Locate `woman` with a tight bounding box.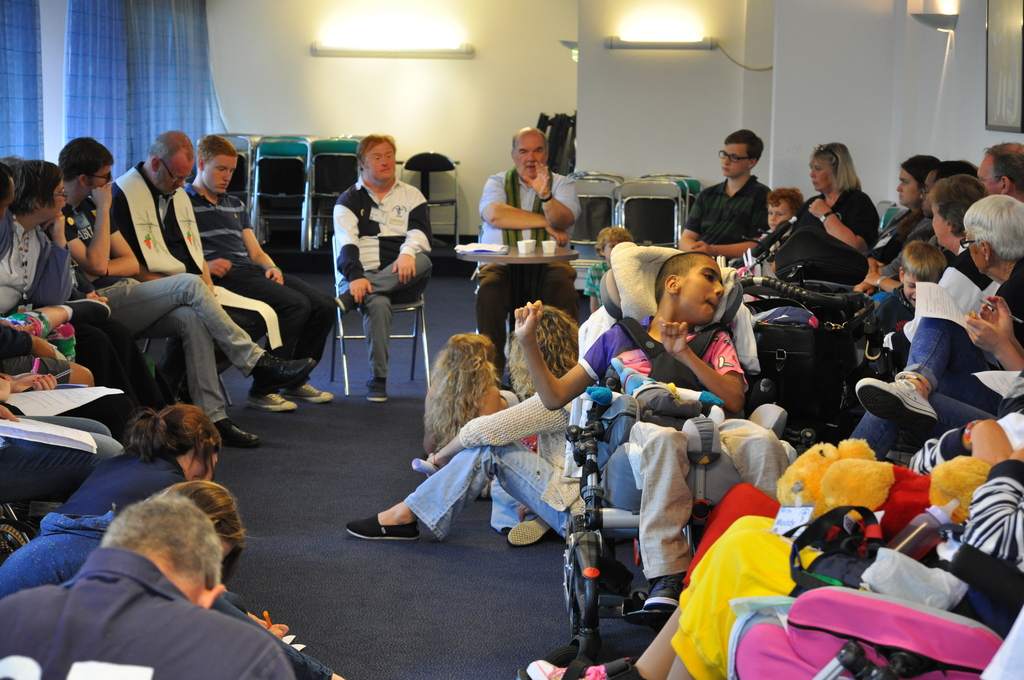
(865, 150, 937, 280).
